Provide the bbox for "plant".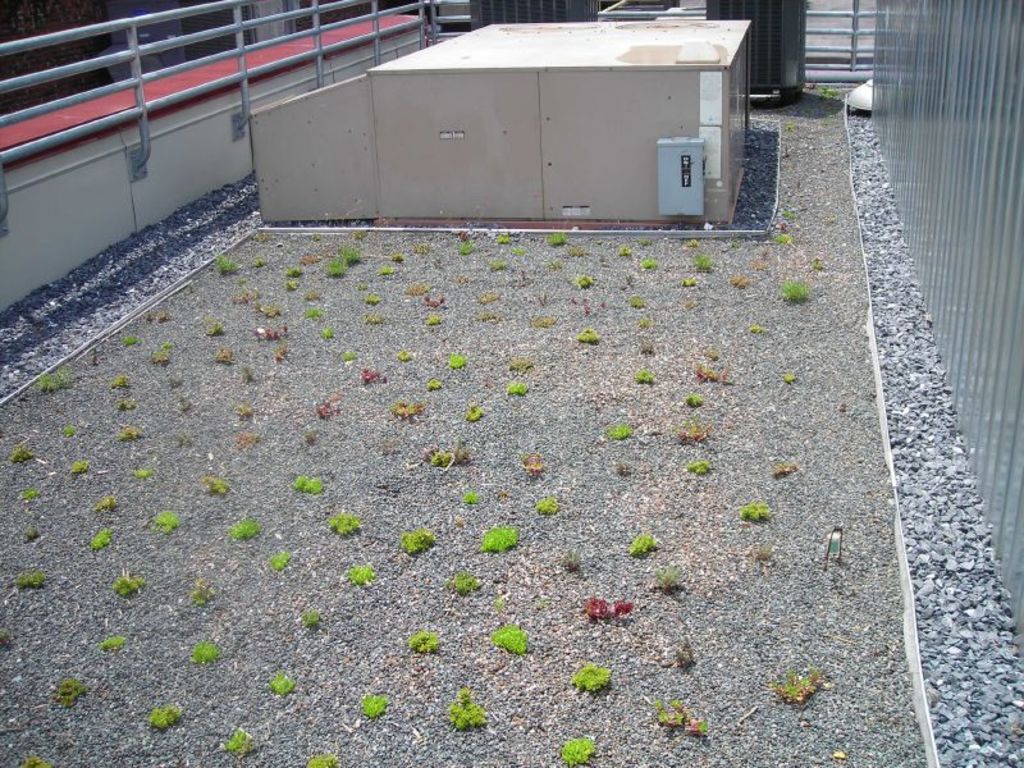
x1=369, y1=317, x2=380, y2=324.
